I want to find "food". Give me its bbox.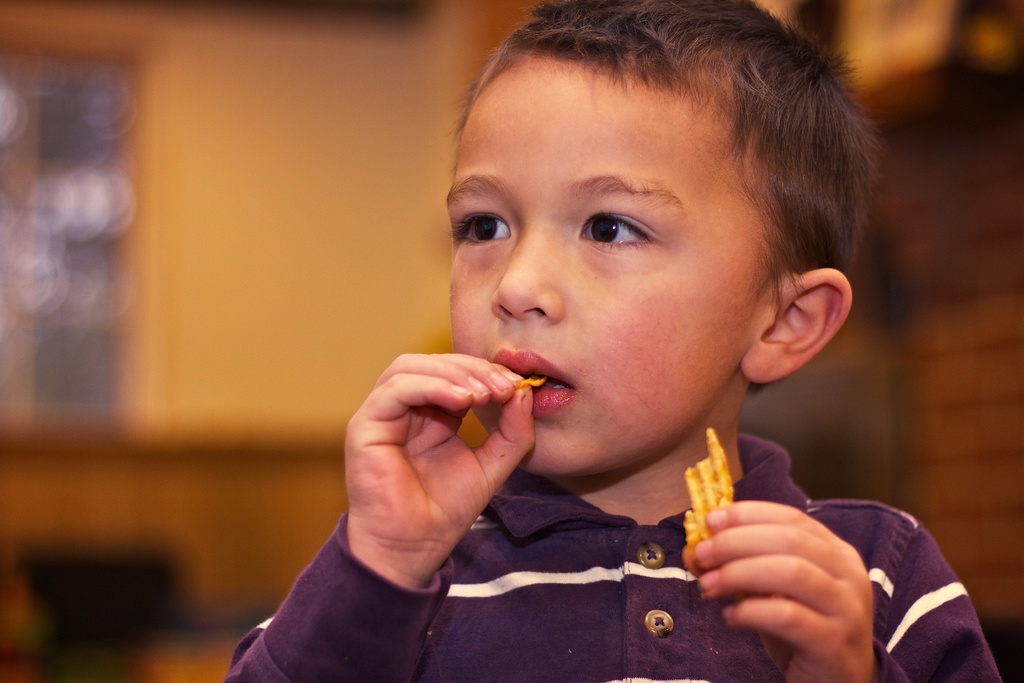
509, 370, 554, 389.
